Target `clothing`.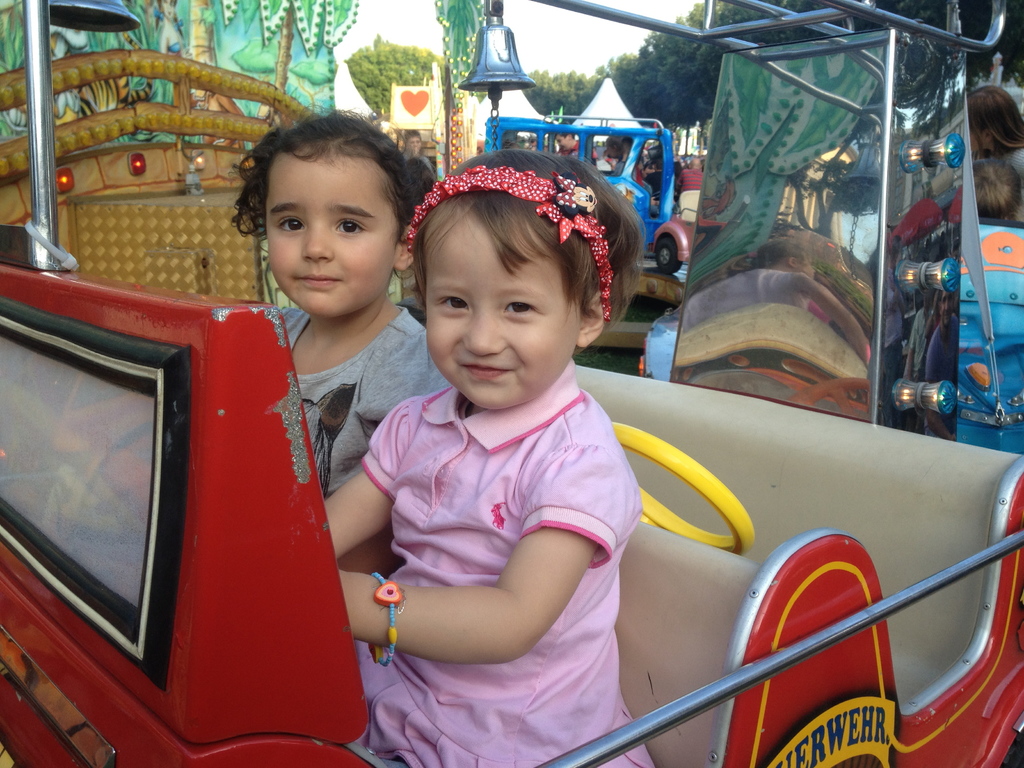
Target region: <bbox>283, 301, 454, 495</bbox>.
